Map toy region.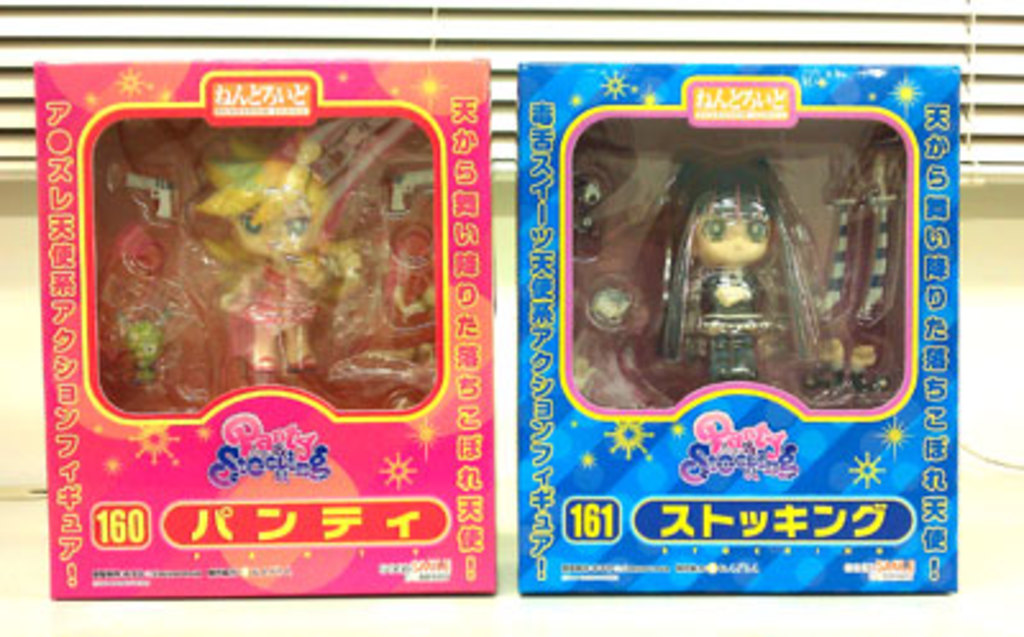
Mapped to bbox=[387, 228, 435, 317].
